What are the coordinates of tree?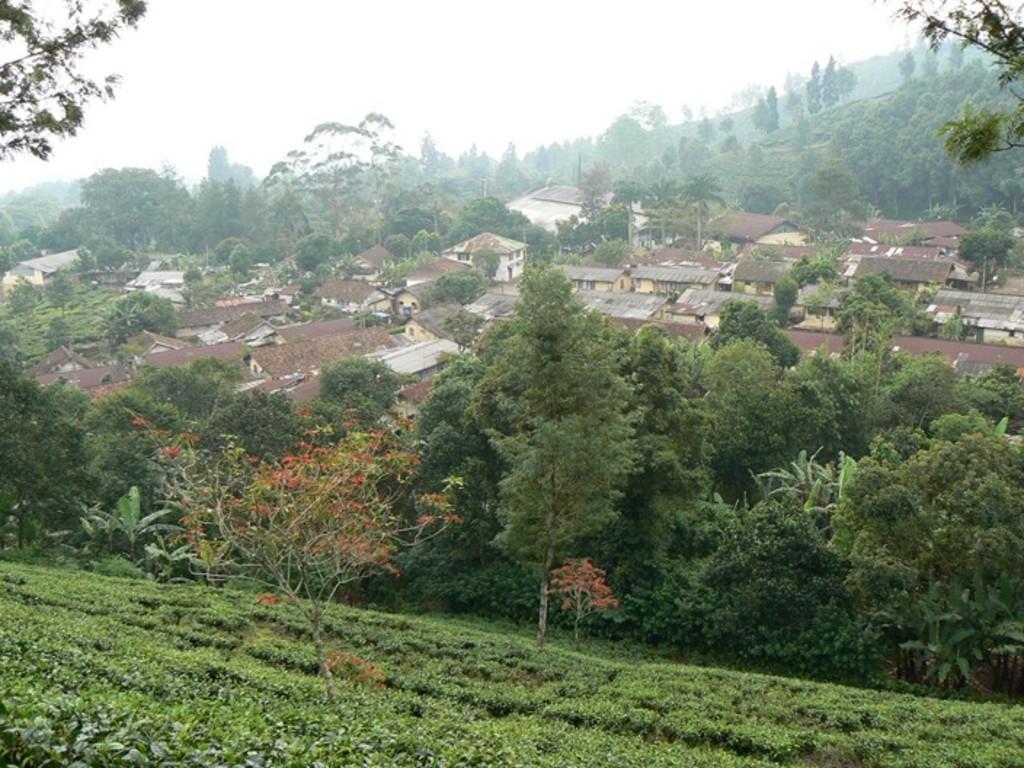
[246,106,420,257].
